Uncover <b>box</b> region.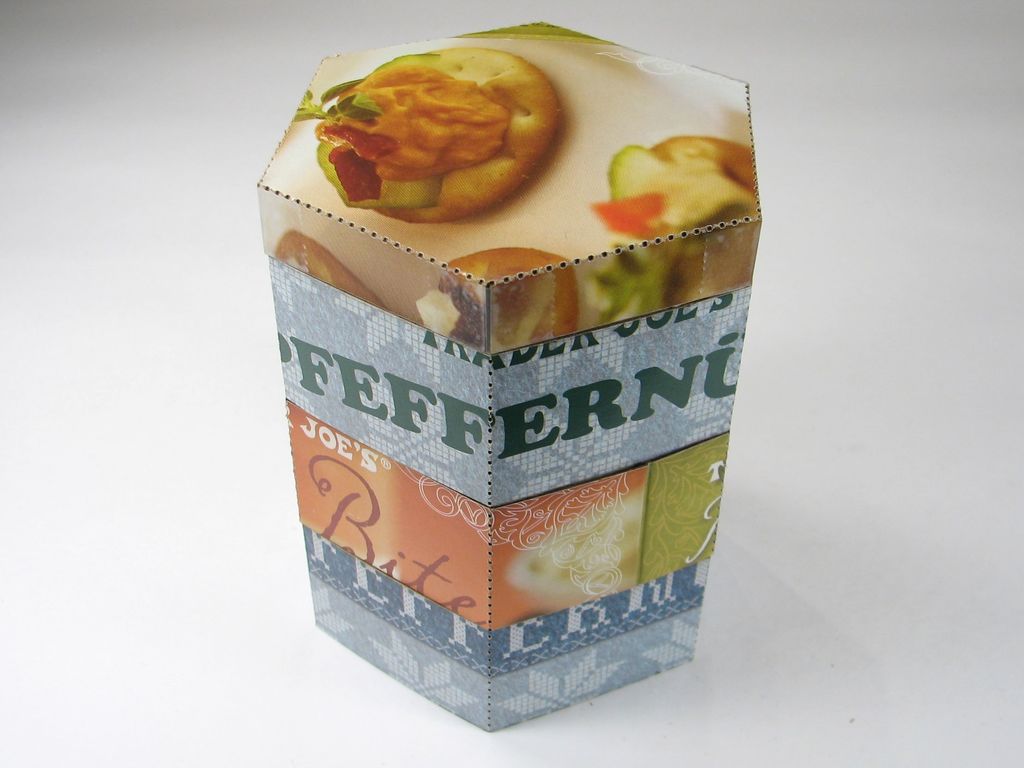
Uncovered: 255:23:747:733.
